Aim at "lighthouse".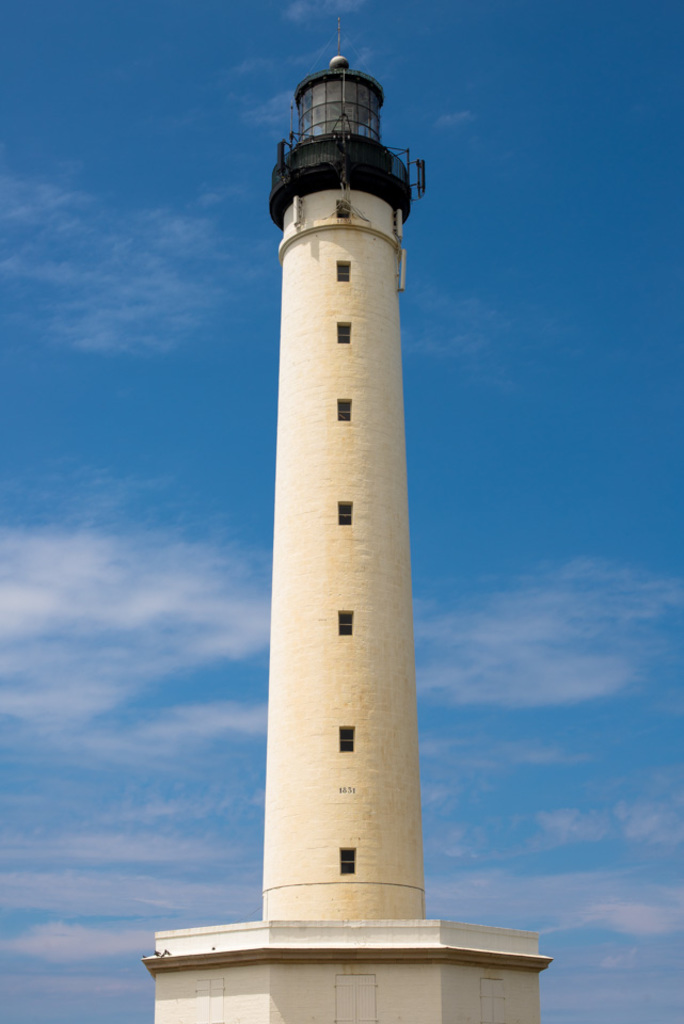
Aimed at 142:36:555:1023.
